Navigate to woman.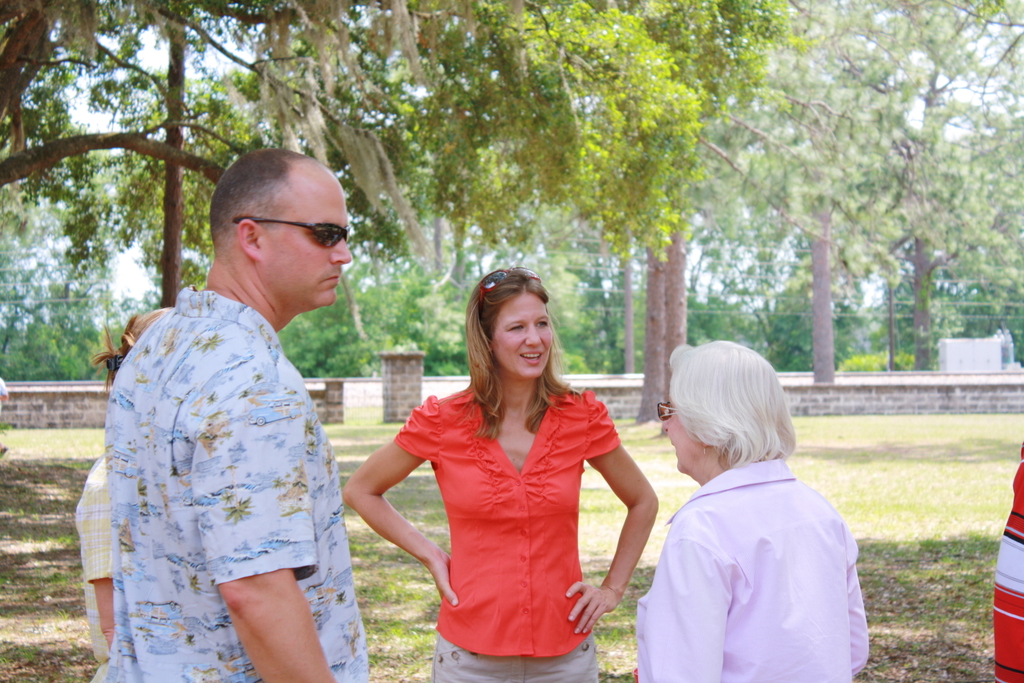
Navigation target: pyautogui.locateOnScreen(356, 272, 648, 664).
